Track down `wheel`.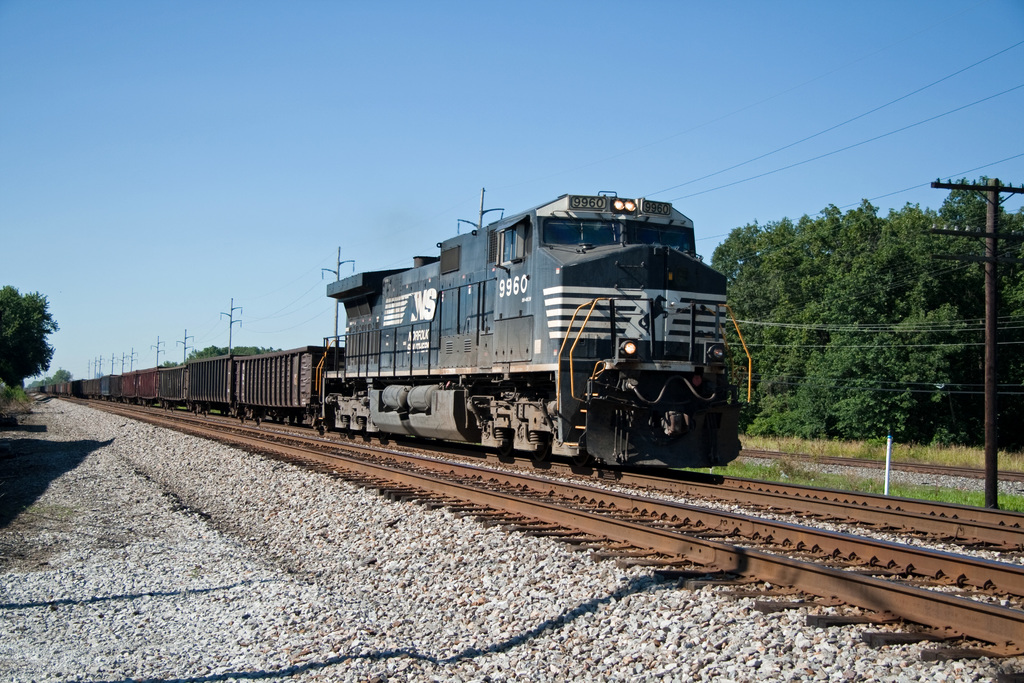
Tracked to <bbox>280, 415, 289, 424</bbox>.
